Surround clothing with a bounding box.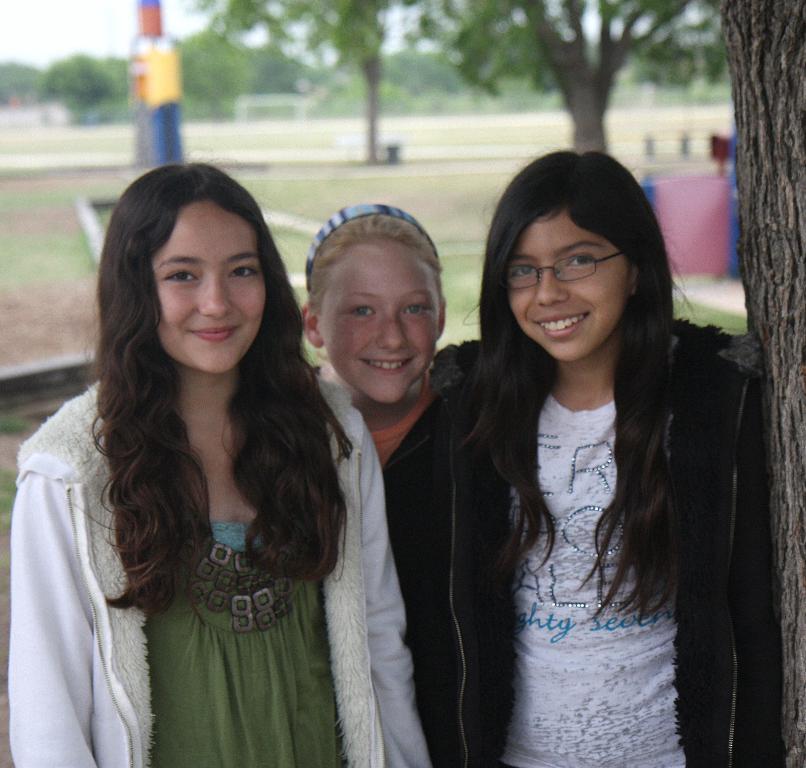
[316, 362, 437, 473].
